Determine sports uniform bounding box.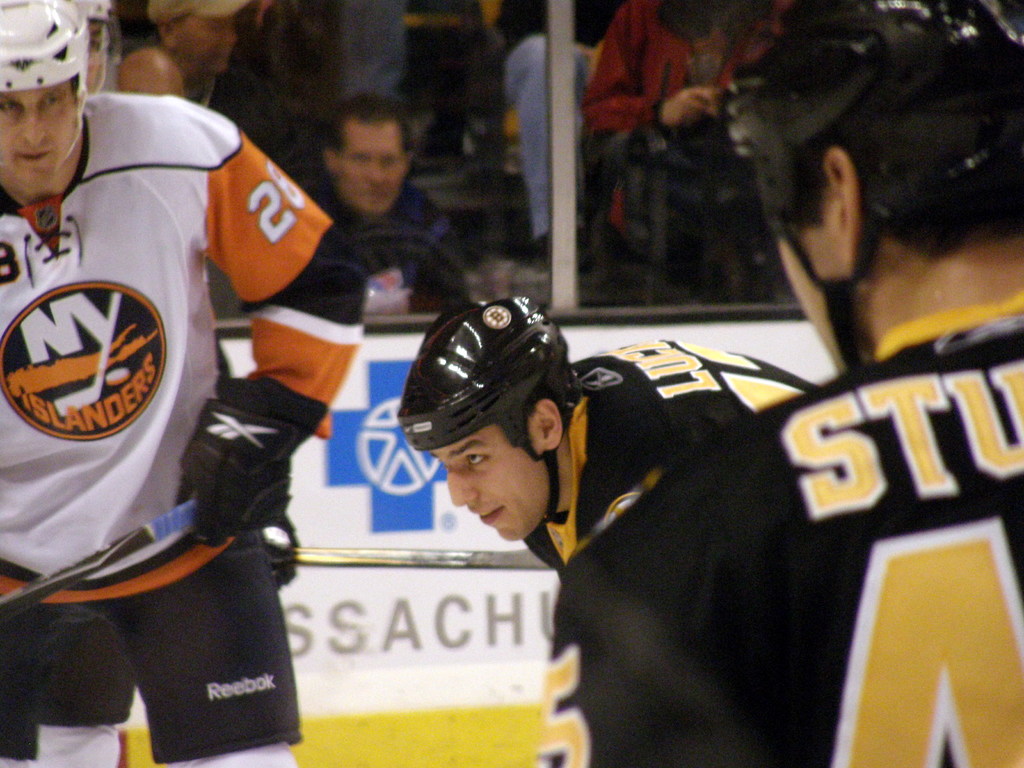
Determined: pyautogui.locateOnScreen(525, 326, 830, 600).
